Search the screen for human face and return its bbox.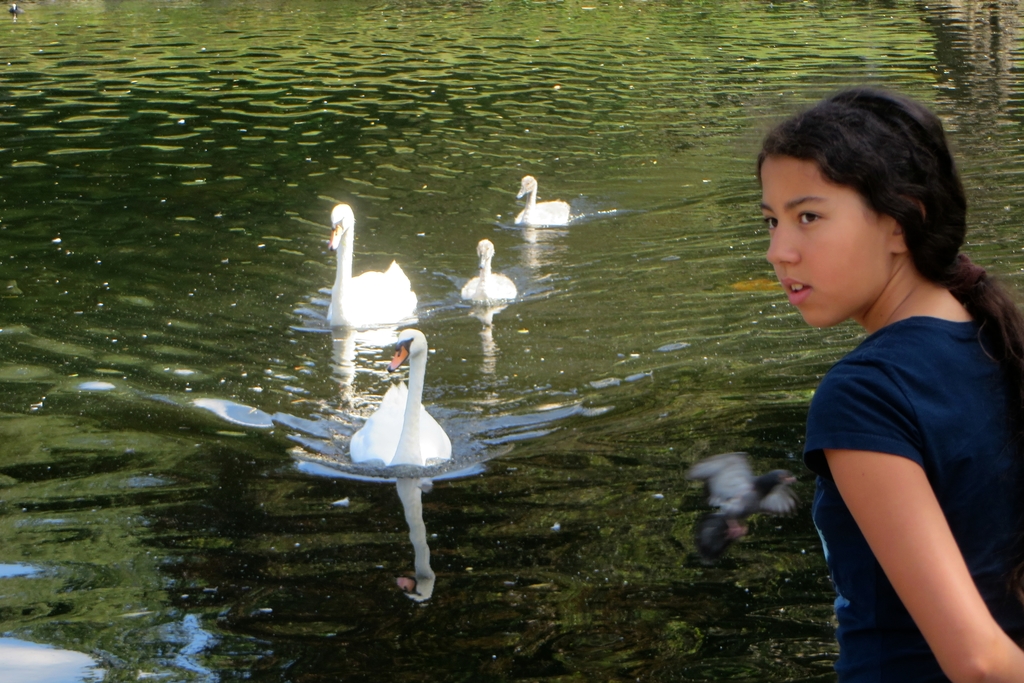
Found: pyautogui.locateOnScreen(765, 156, 890, 327).
